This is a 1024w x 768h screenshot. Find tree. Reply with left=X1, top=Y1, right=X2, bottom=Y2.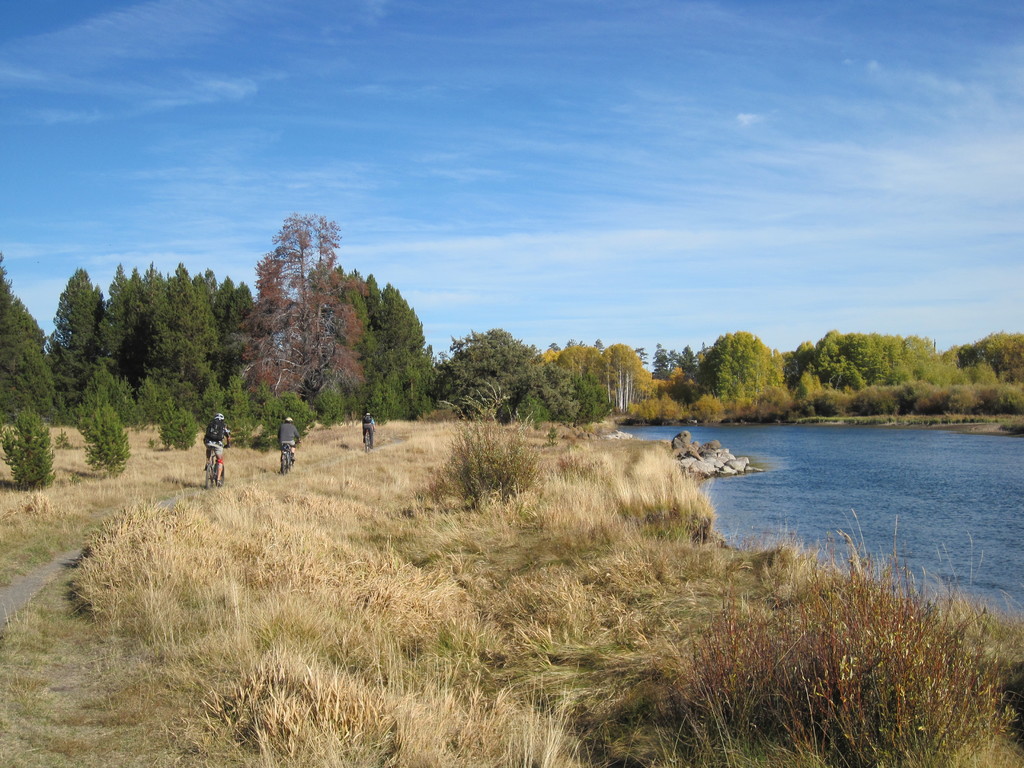
left=44, top=261, right=106, bottom=440.
